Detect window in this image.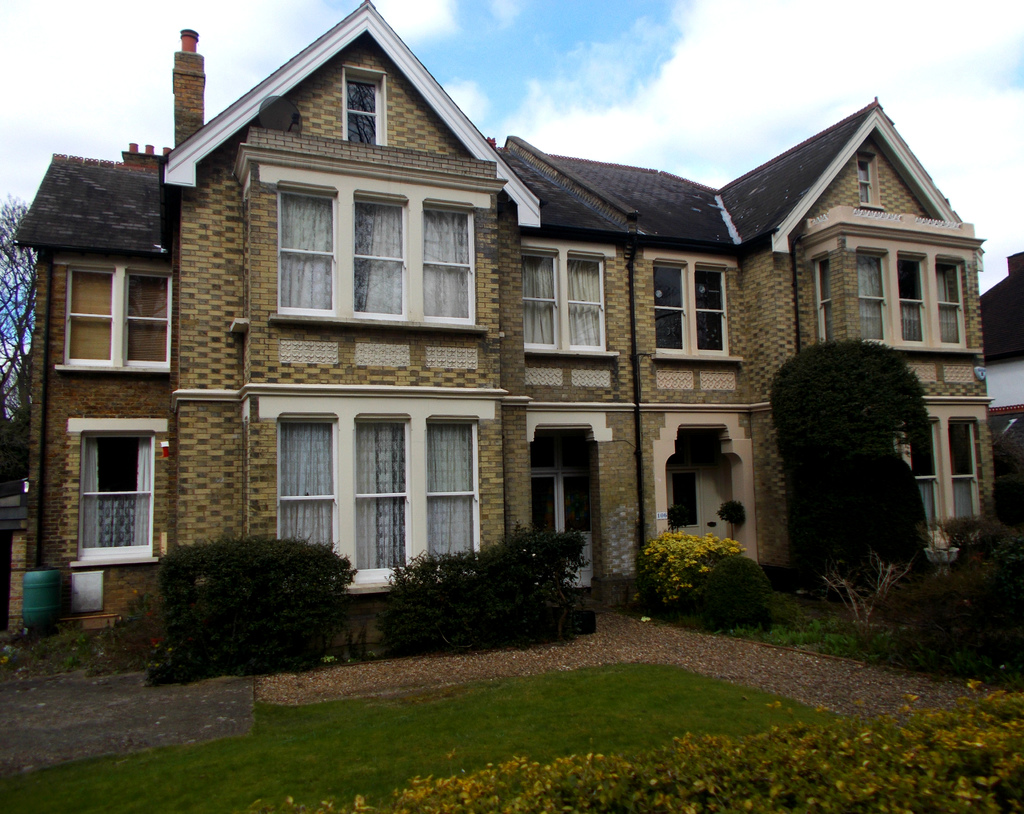
Detection: region(856, 152, 886, 208).
